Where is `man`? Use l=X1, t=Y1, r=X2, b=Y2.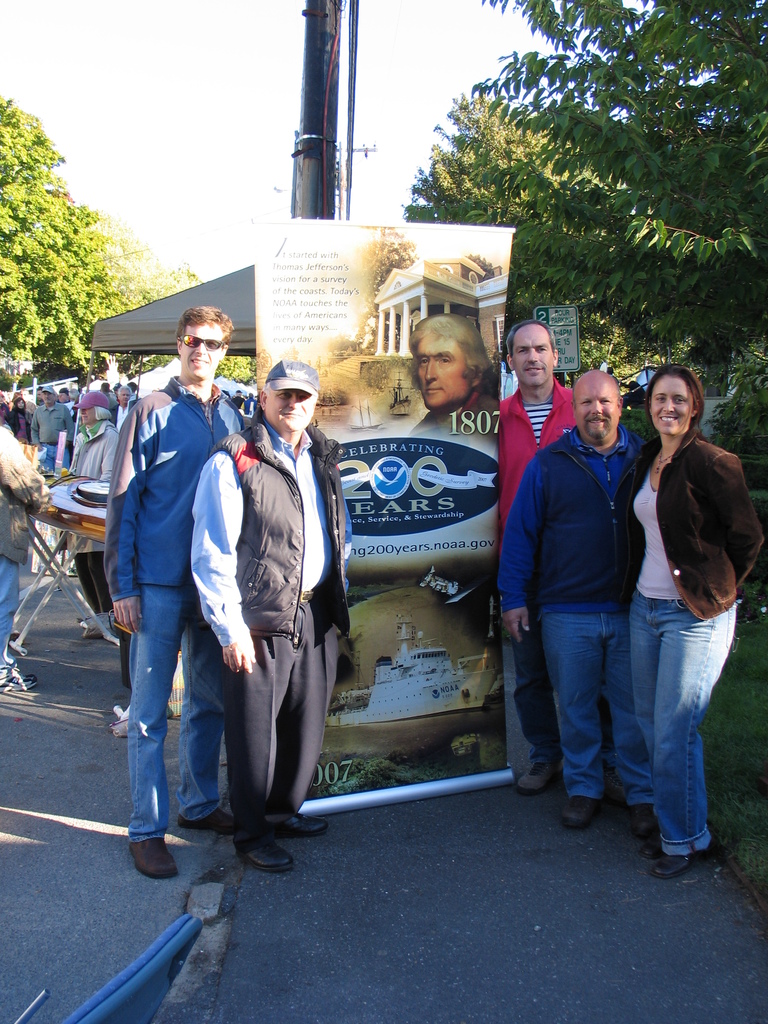
l=495, t=371, r=653, b=836.
